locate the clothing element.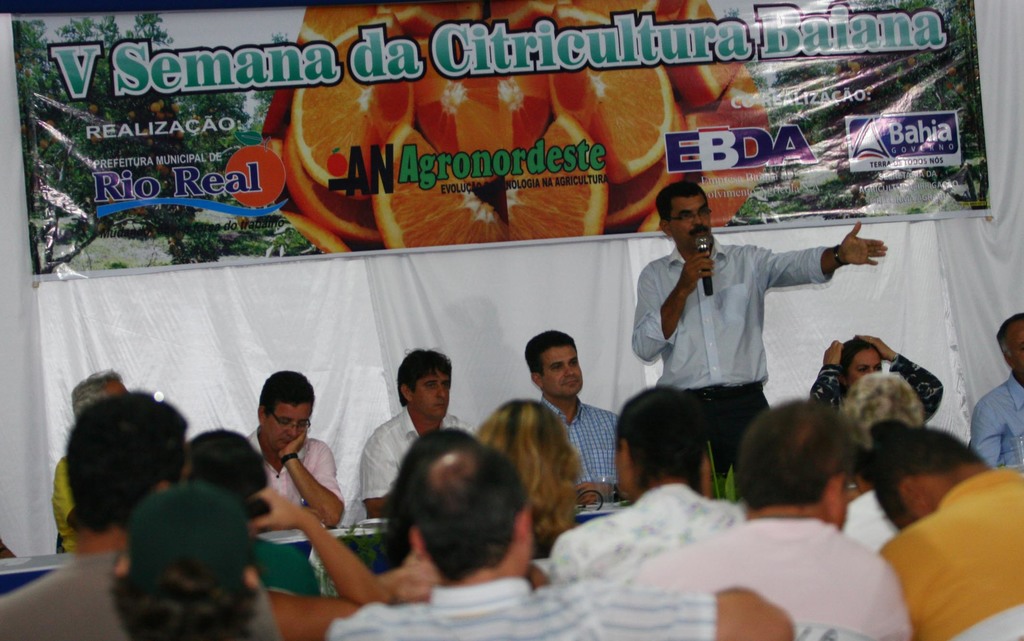
Element bbox: (left=971, top=370, right=1023, bottom=469).
